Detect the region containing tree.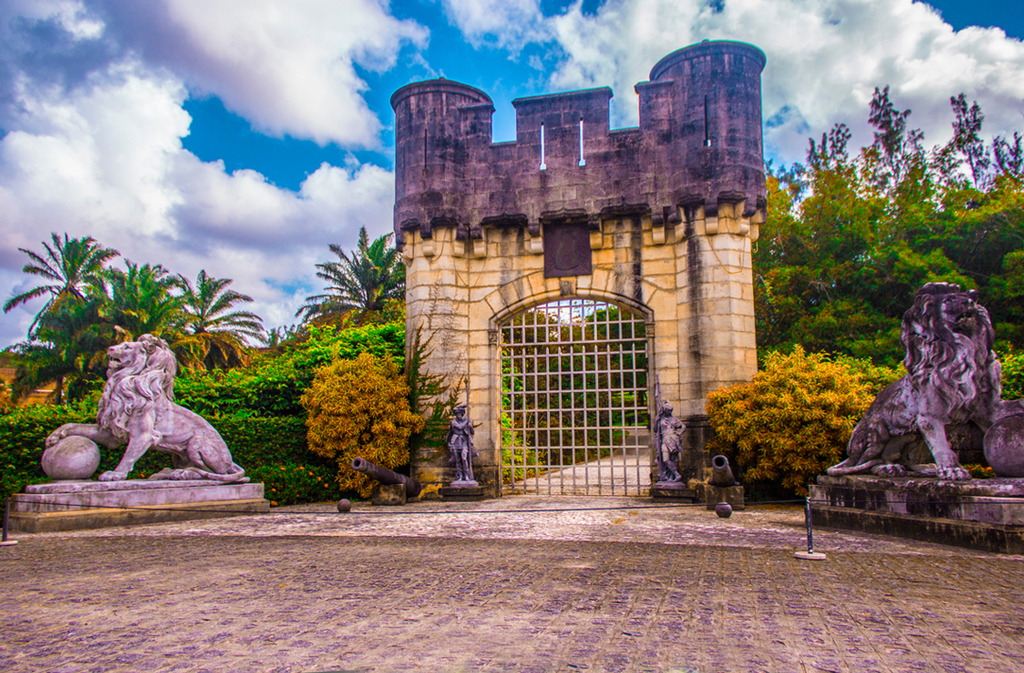
rect(285, 224, 405, 347).
